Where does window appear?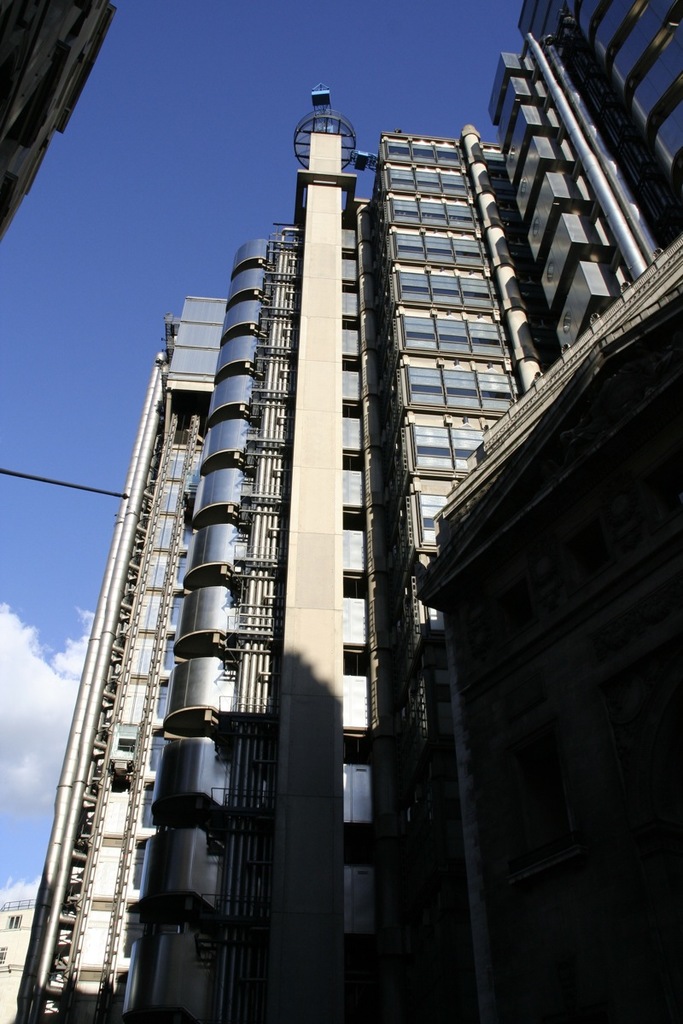
Appears at 416,424,487,470.
